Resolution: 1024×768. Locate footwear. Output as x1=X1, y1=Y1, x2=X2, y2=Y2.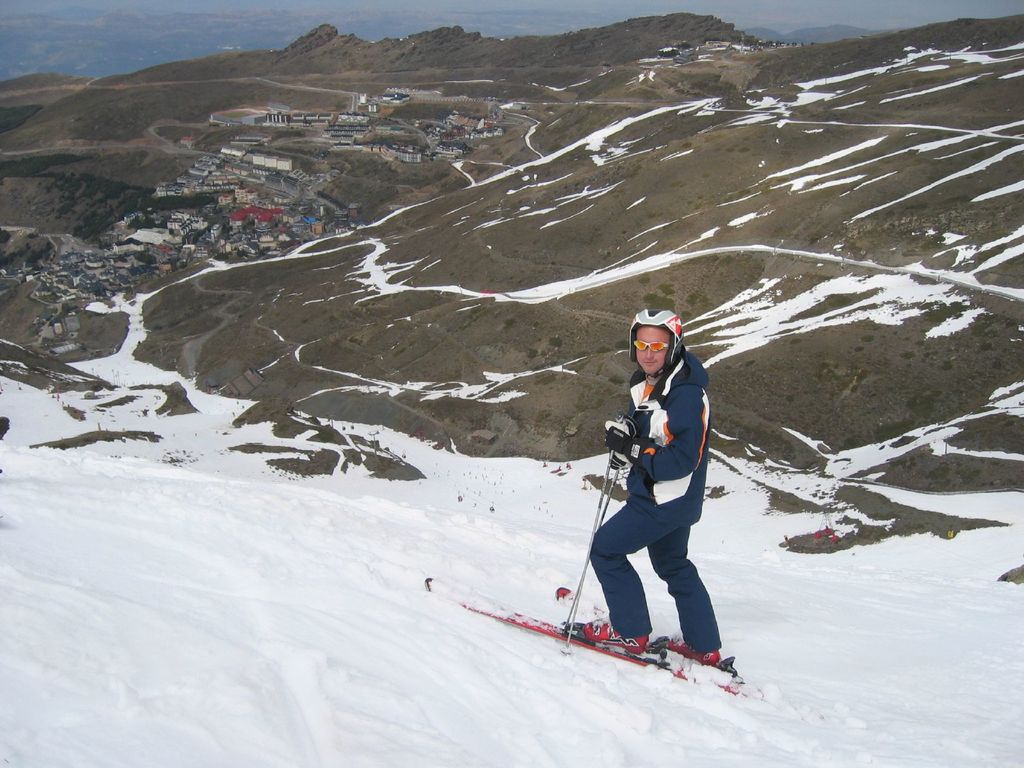
x1=578, y1=602, x2=650, y2=650.
